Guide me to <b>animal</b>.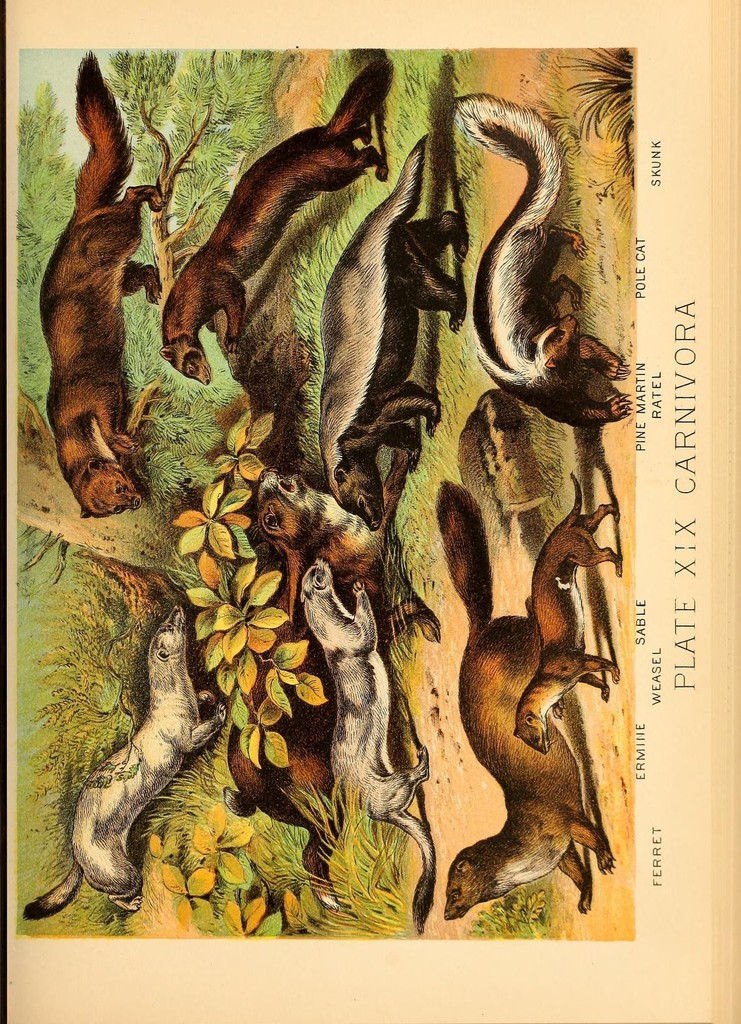
Guidance: x1=312 y1=127 x2=471 y2=532.
